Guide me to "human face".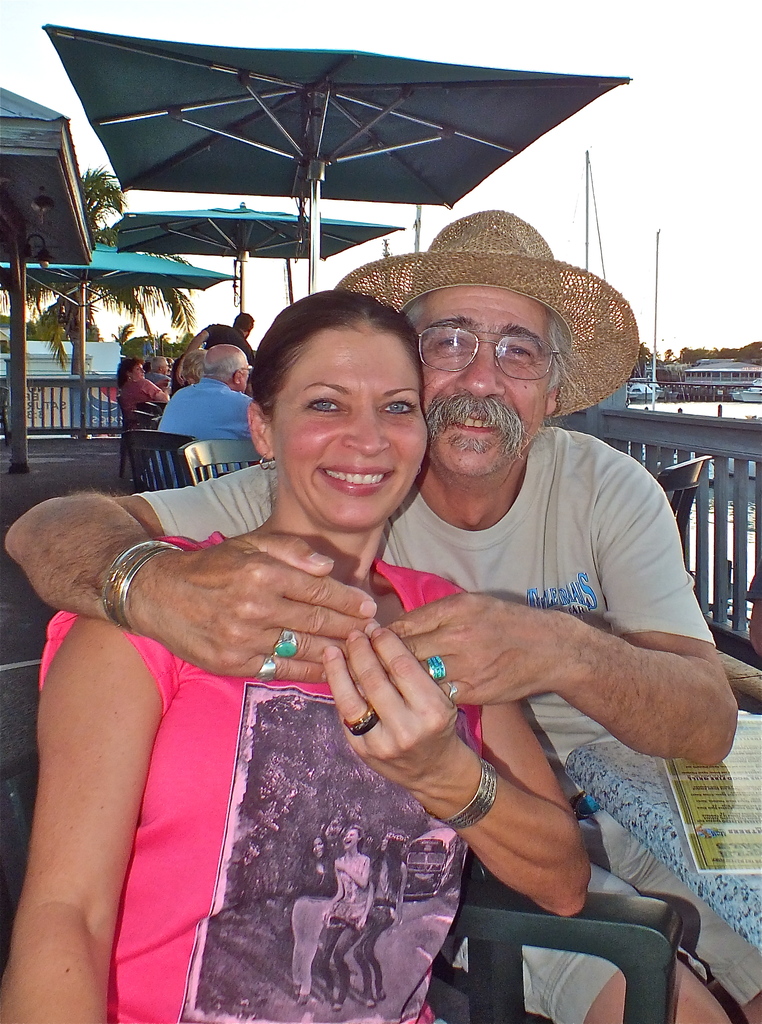
Guidance: {"left": 272, "top": 325, "right": 432, "bottom": 531}.
